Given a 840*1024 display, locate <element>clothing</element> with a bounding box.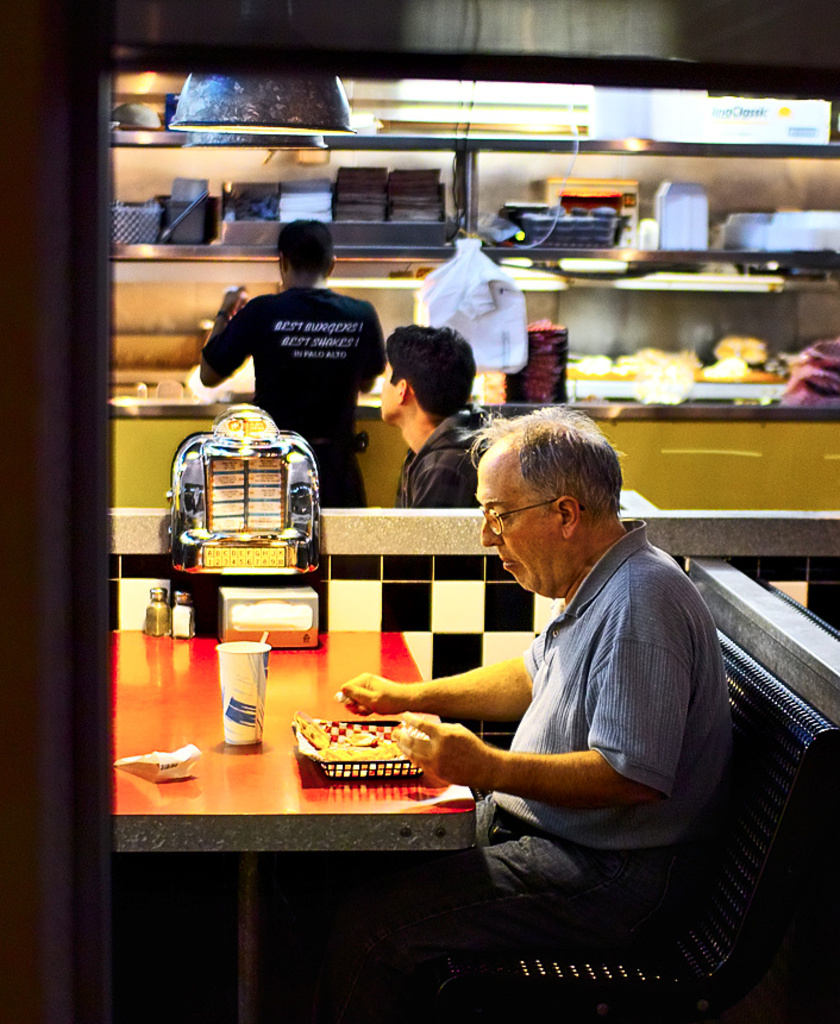
Located: BBox(390, 413, 478, 502).
